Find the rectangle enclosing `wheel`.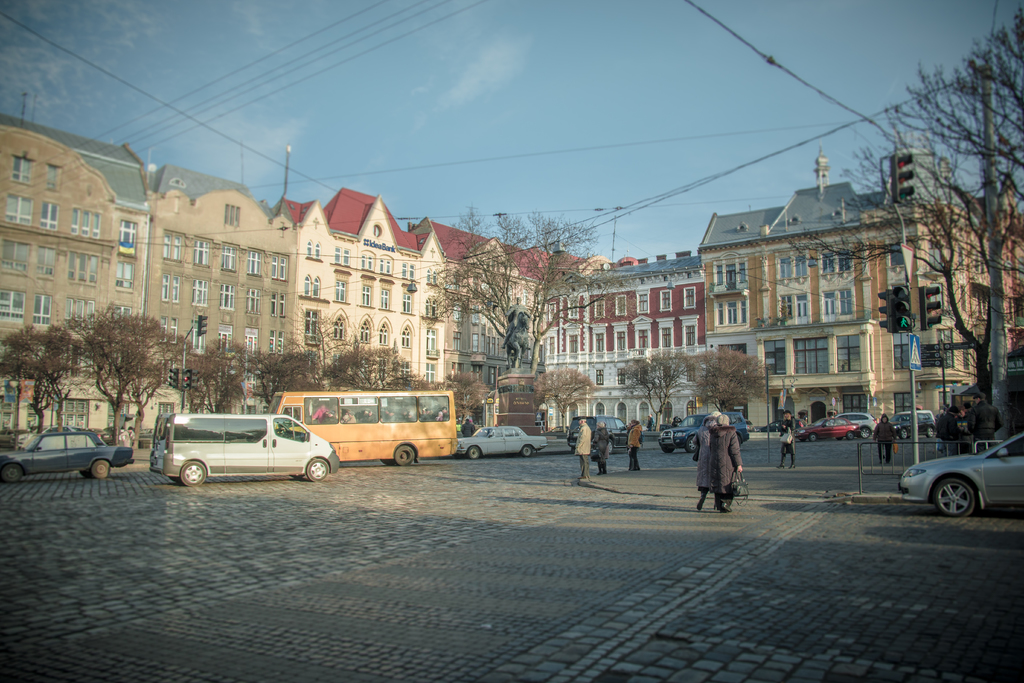
BBox(929, 472, 979, 517).
